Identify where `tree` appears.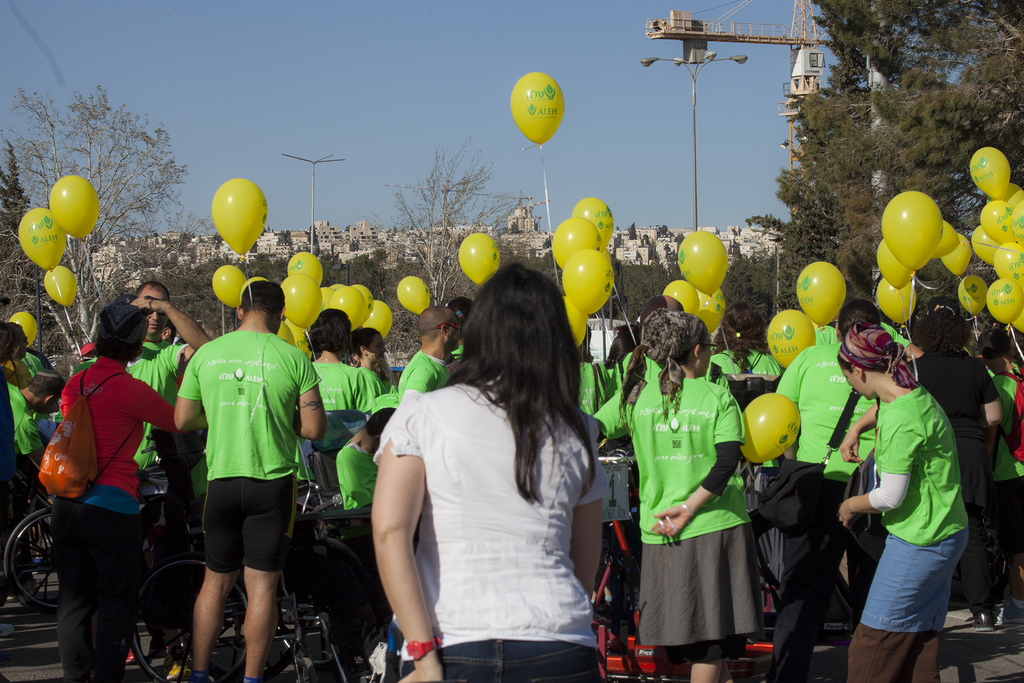
Appears at box(1, 140, 32, 242).
